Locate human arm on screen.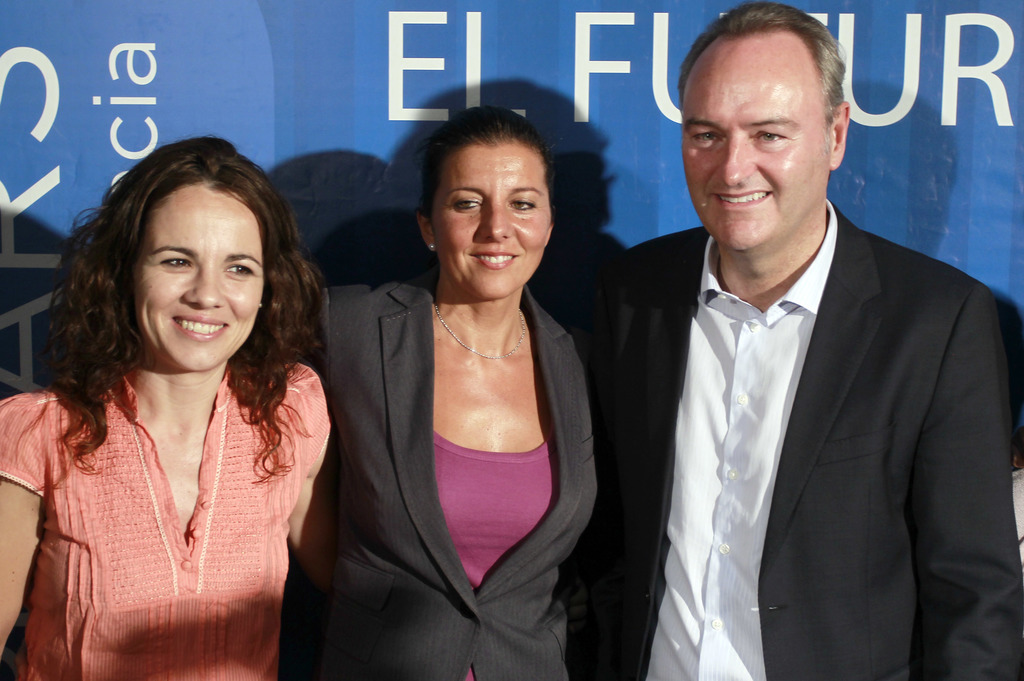
On screen at crop(285, 361, 341, 597).
